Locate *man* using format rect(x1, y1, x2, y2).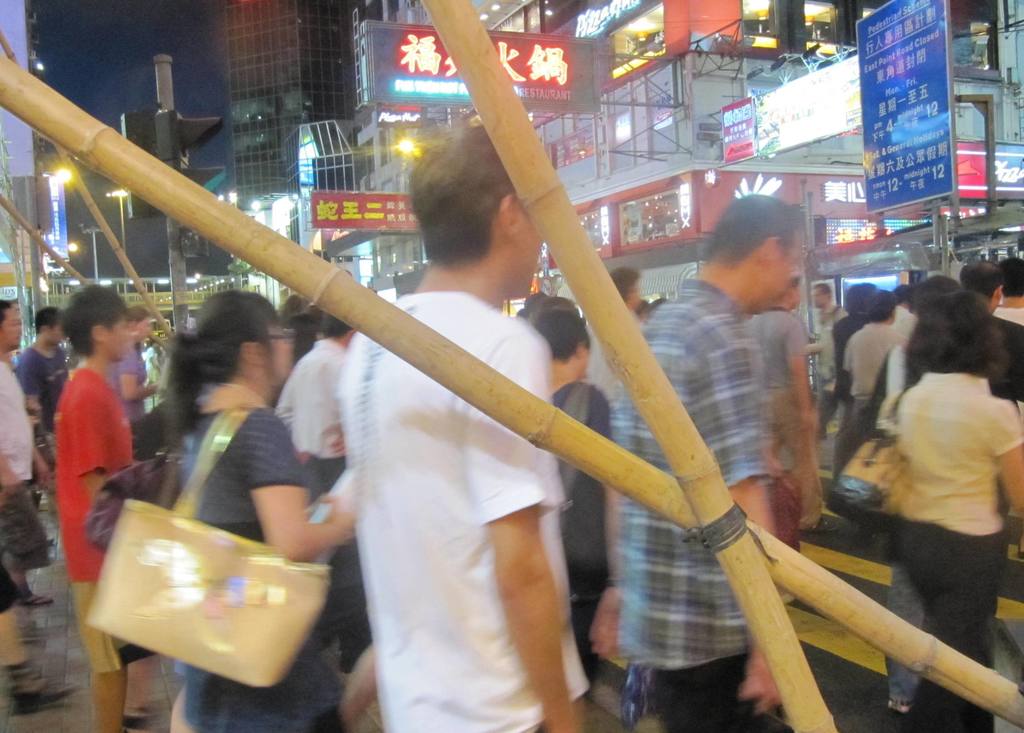
rect(277, 298, 382, 682).
